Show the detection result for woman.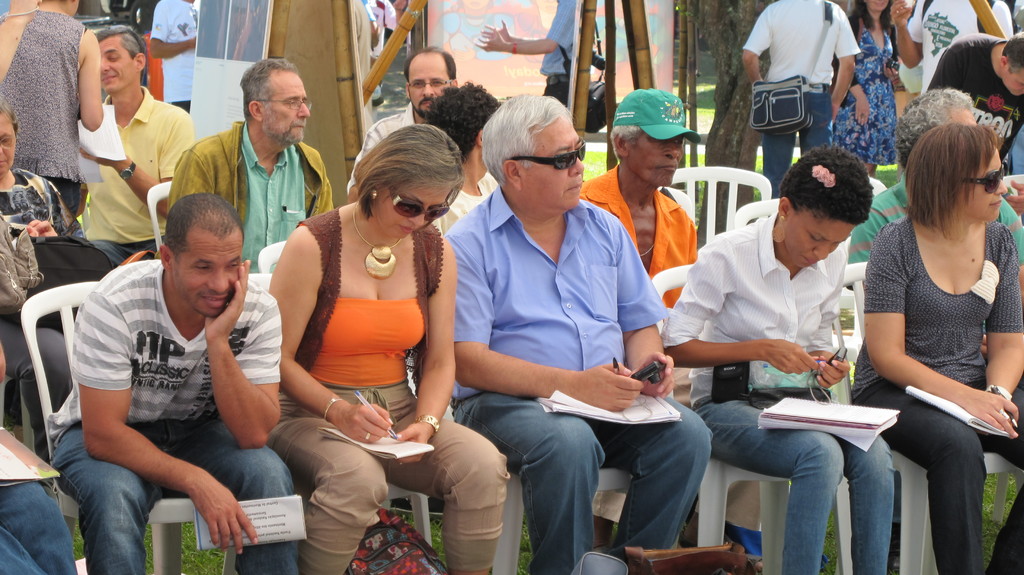
854/122/1023/574.
